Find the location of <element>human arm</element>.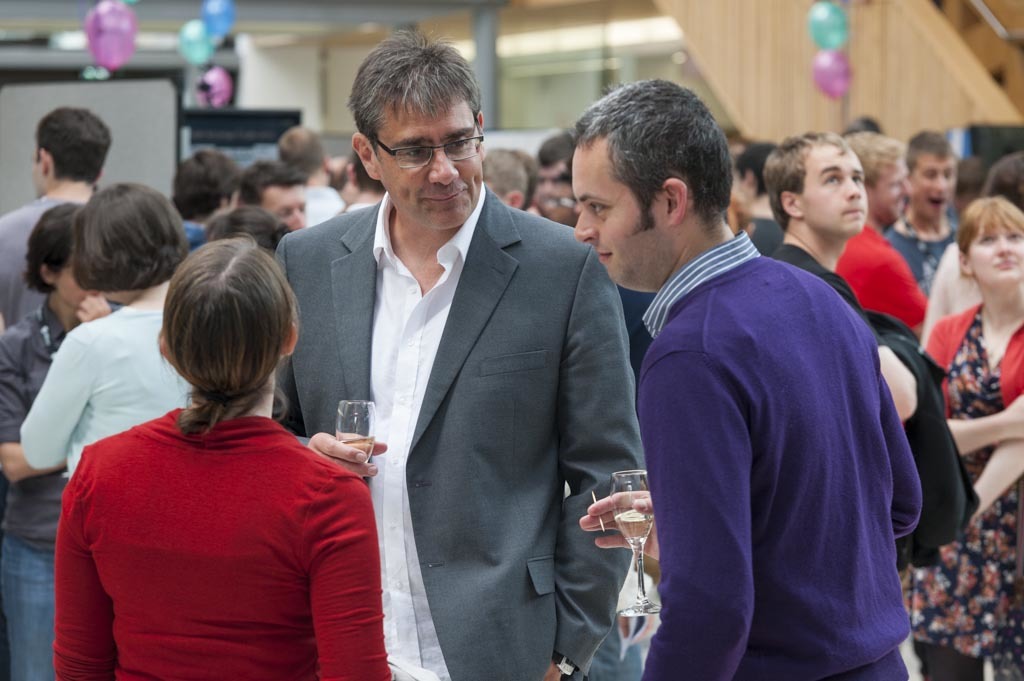
Location: [0, 344, 45, 485].
